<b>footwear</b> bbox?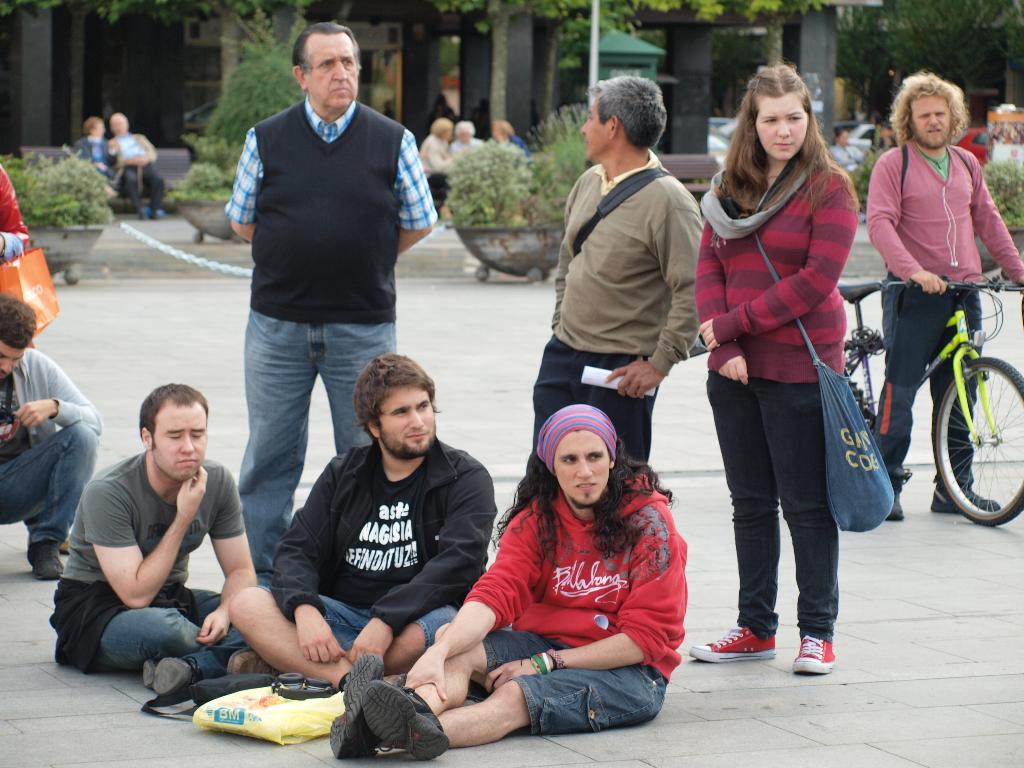
bbox=(138, 651, 197, 691)
